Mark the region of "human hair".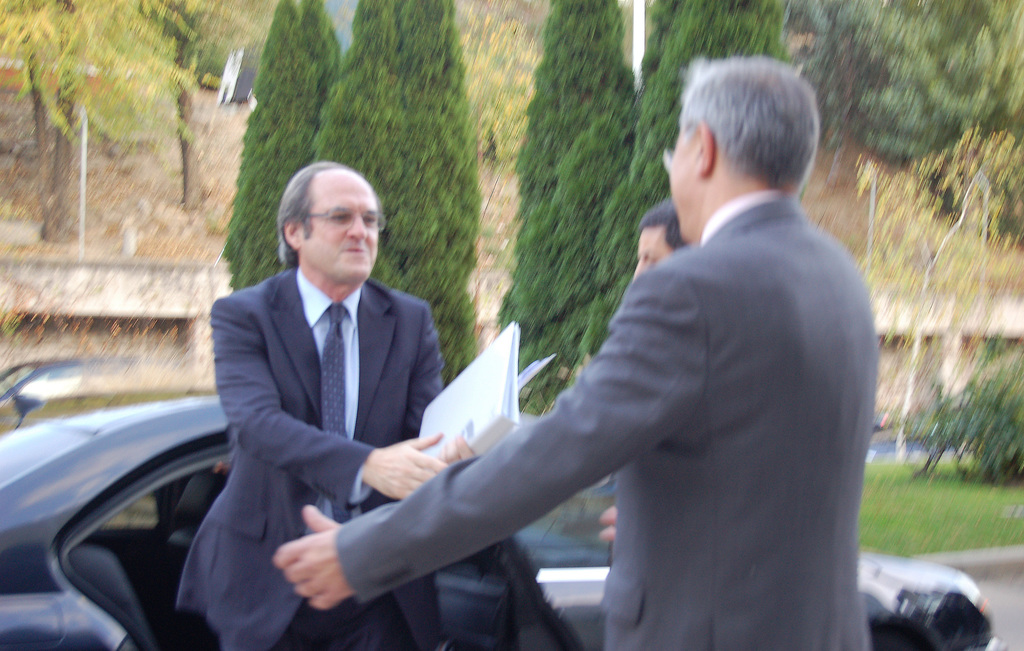
Region: left=670, top=59, right=819, bottom=210.
